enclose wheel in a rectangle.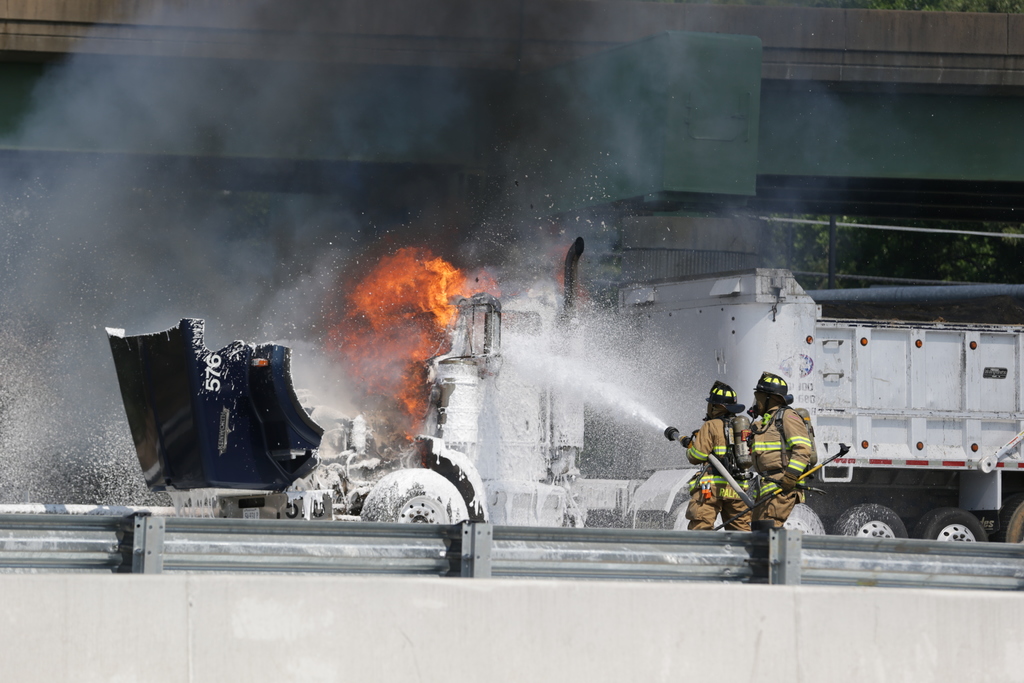
782,491,833,534.
